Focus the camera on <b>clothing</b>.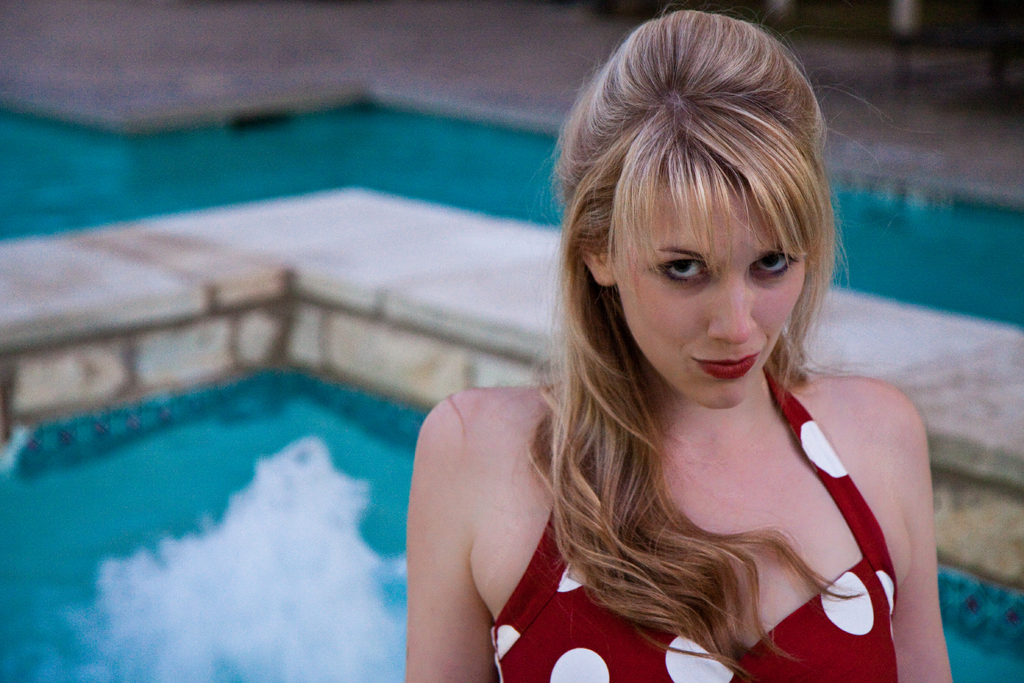
Focus region: (left=483, top=365, right=899, bottom=682).
